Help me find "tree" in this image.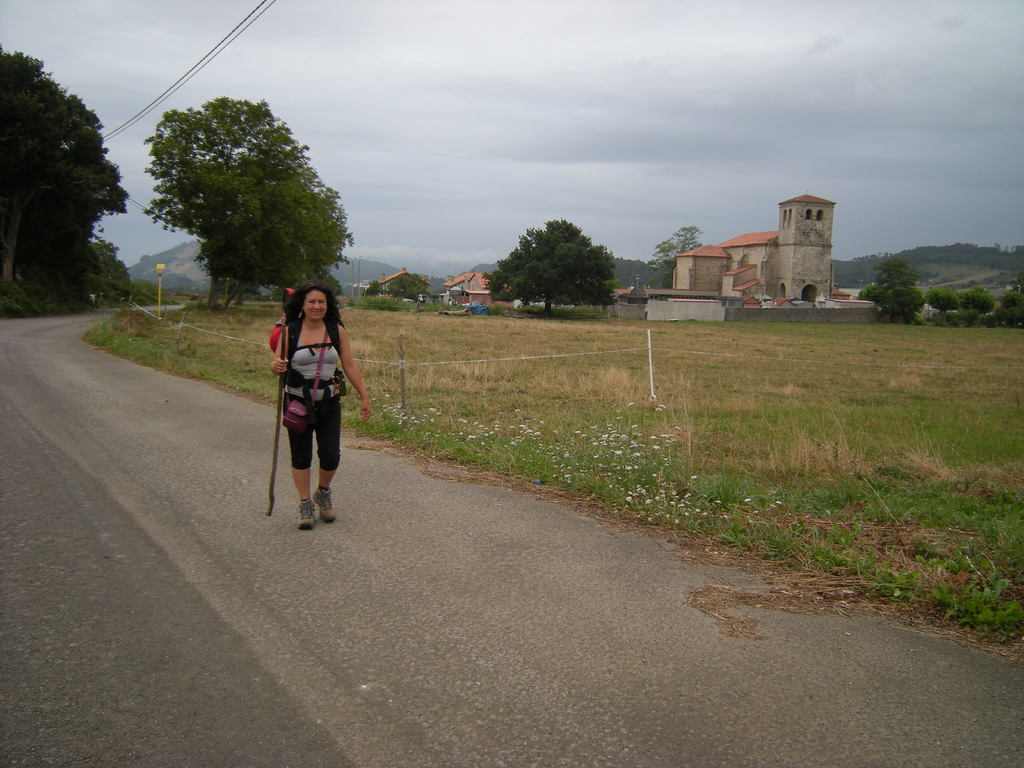
Found it: <box>637,213,703,294</box>.
